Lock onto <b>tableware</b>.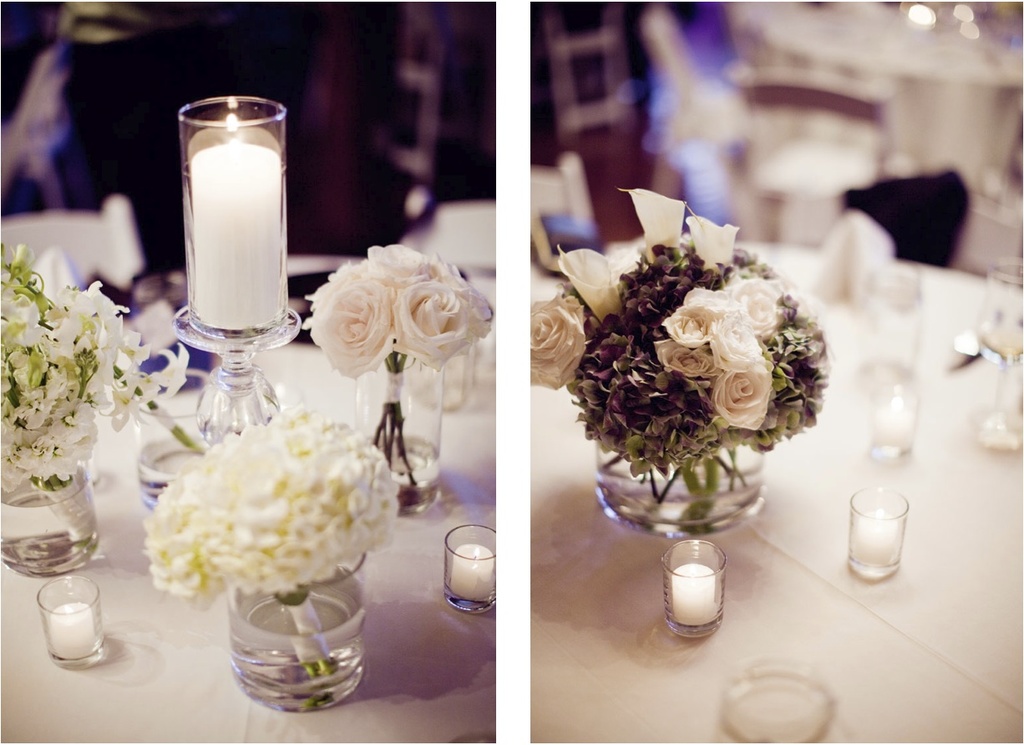
Locked: region(128, 393, 221, 519).
